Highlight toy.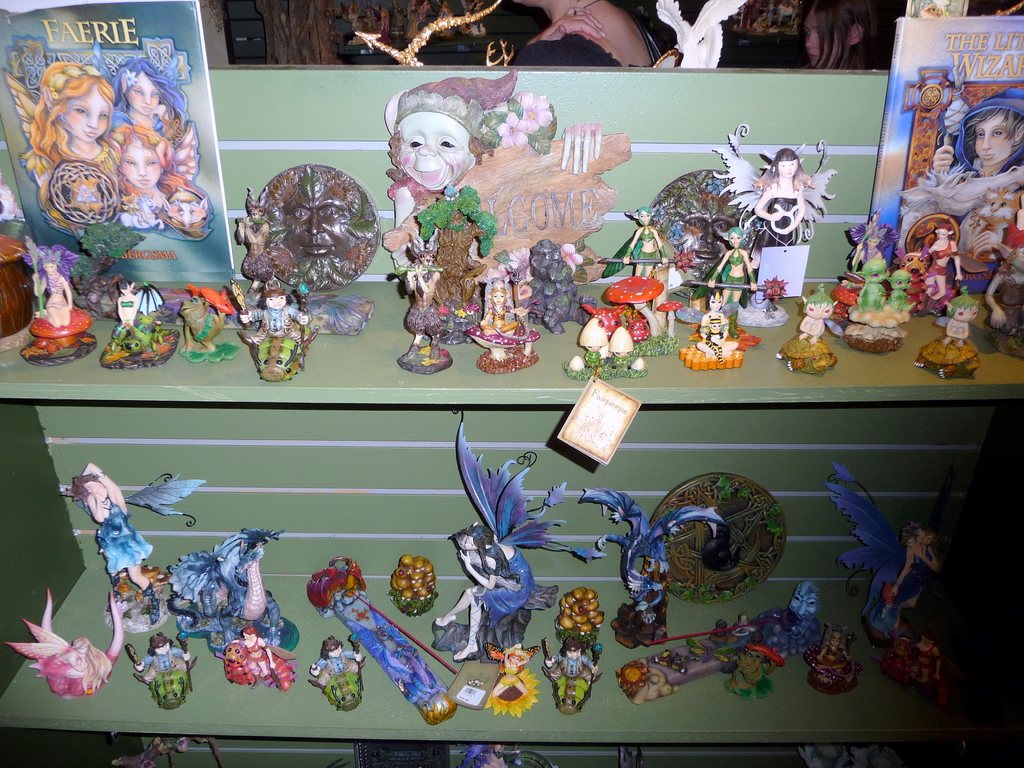
Highlighted region: pyautogui.locateOnScreen(256, 317, 314, 384).
